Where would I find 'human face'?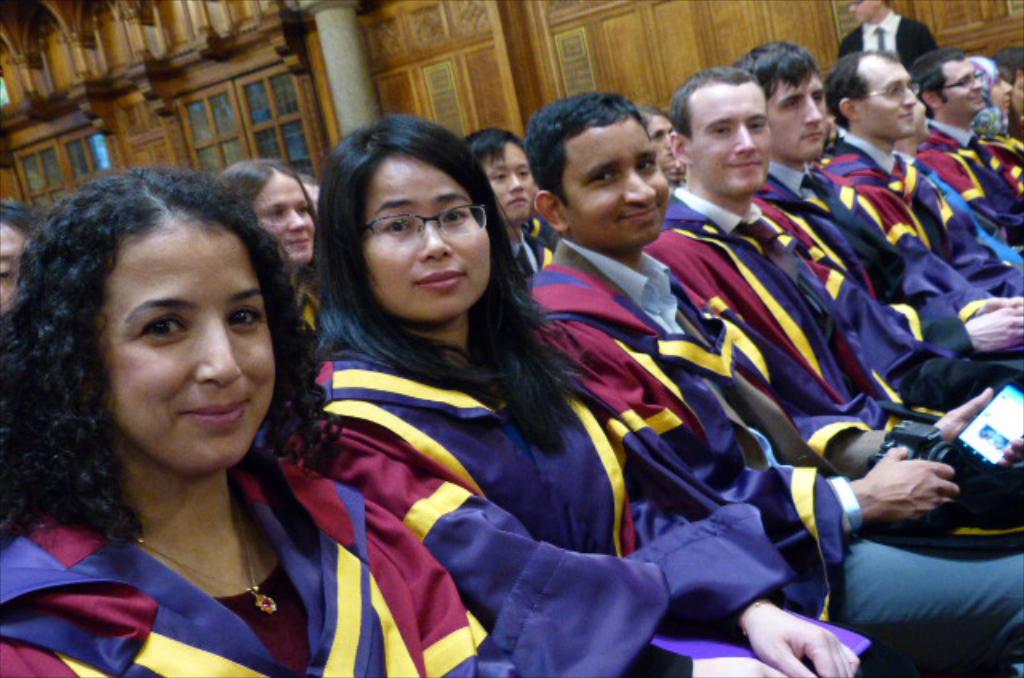
At crop(478, 136, 533, 227).
